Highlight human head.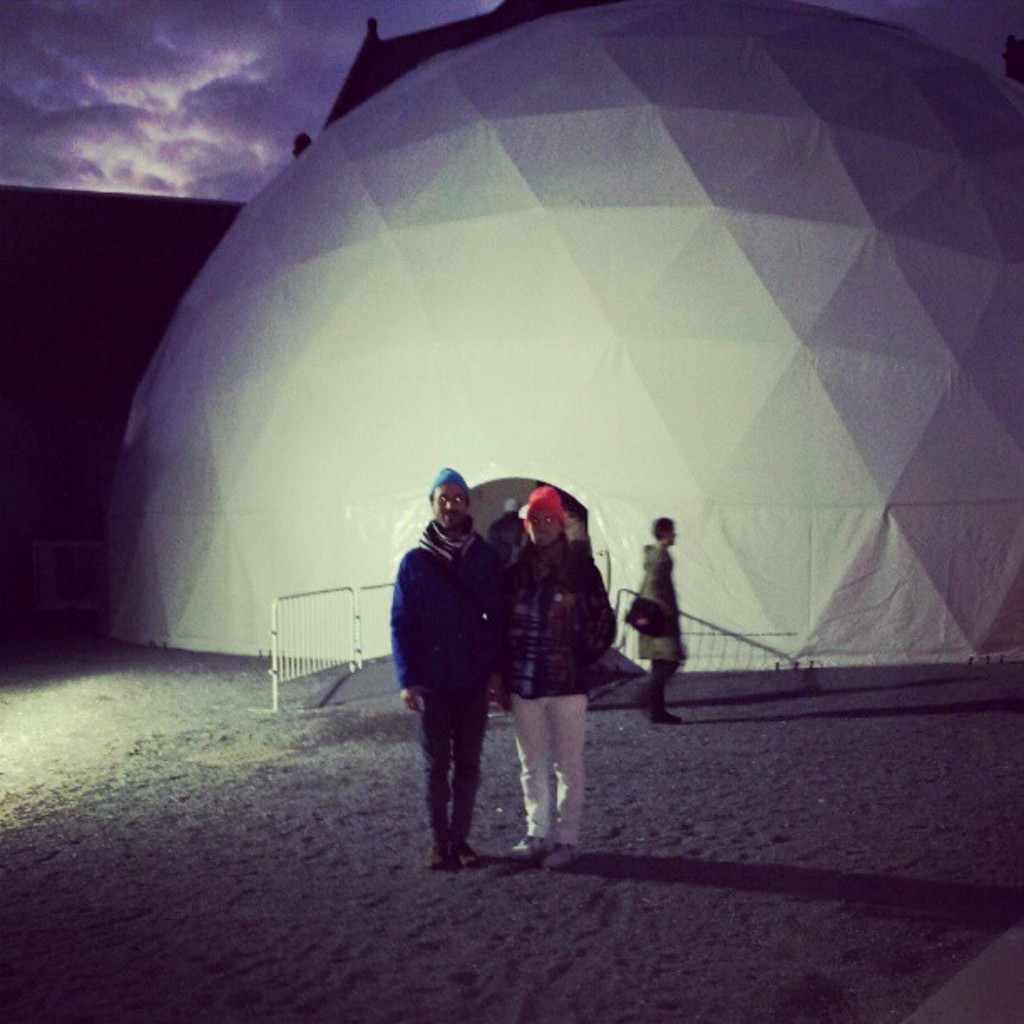
Highlighted region: 522:487:559:545.
